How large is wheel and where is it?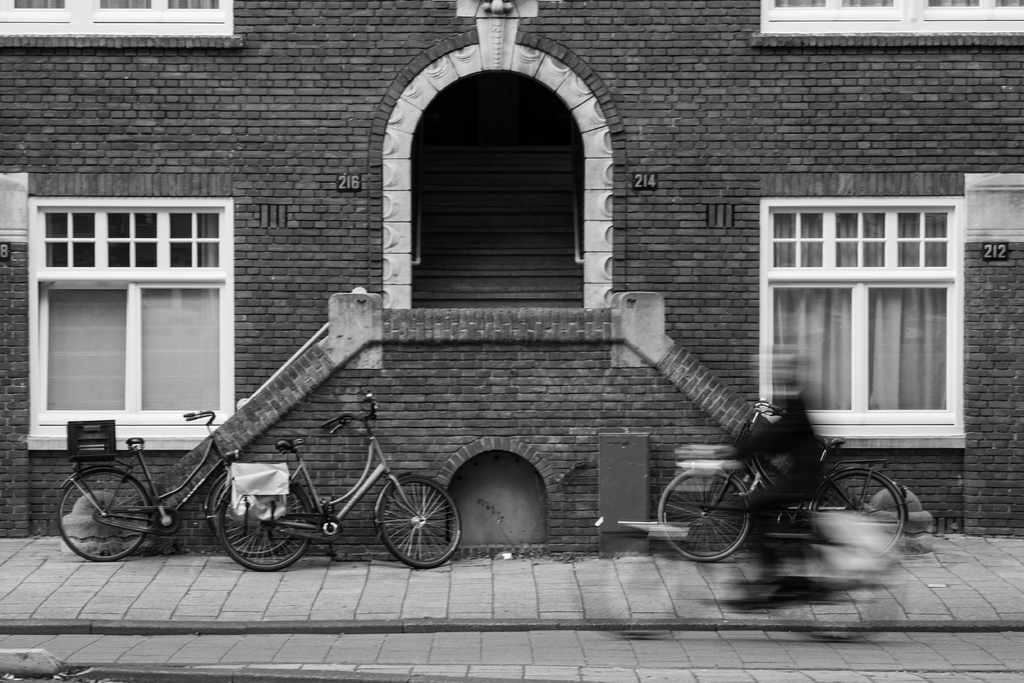
Bounding box: left=214, top=470, right=317, bottom=573.
